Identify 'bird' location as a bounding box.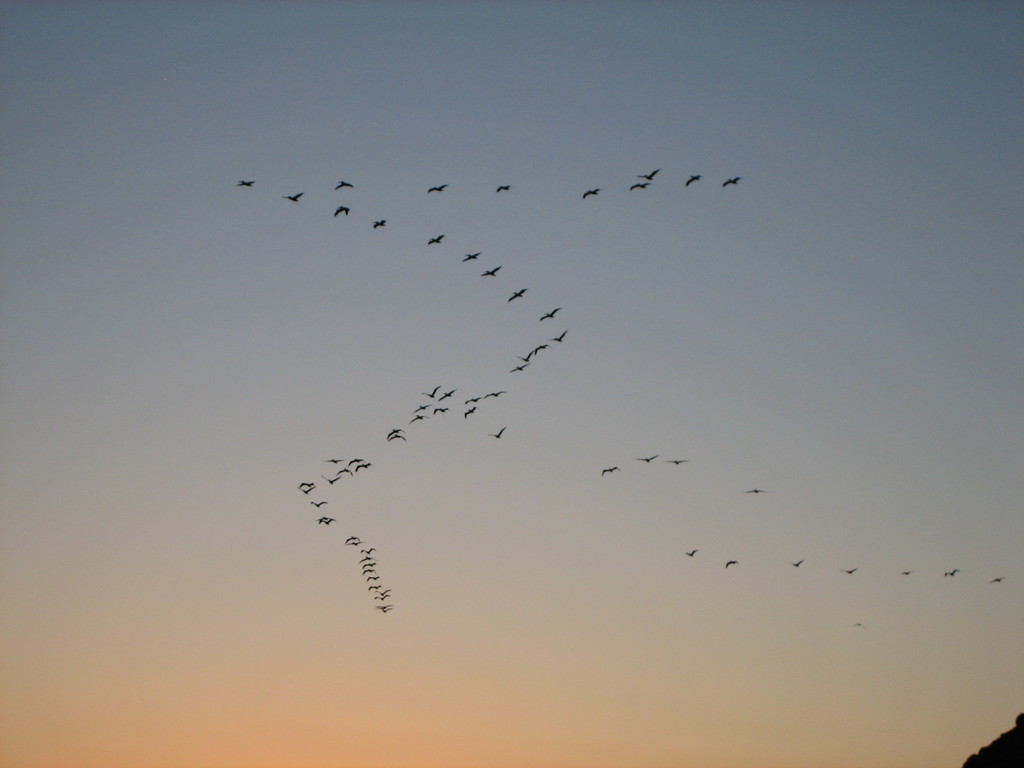
select_region(495, 183, 509, 192).
